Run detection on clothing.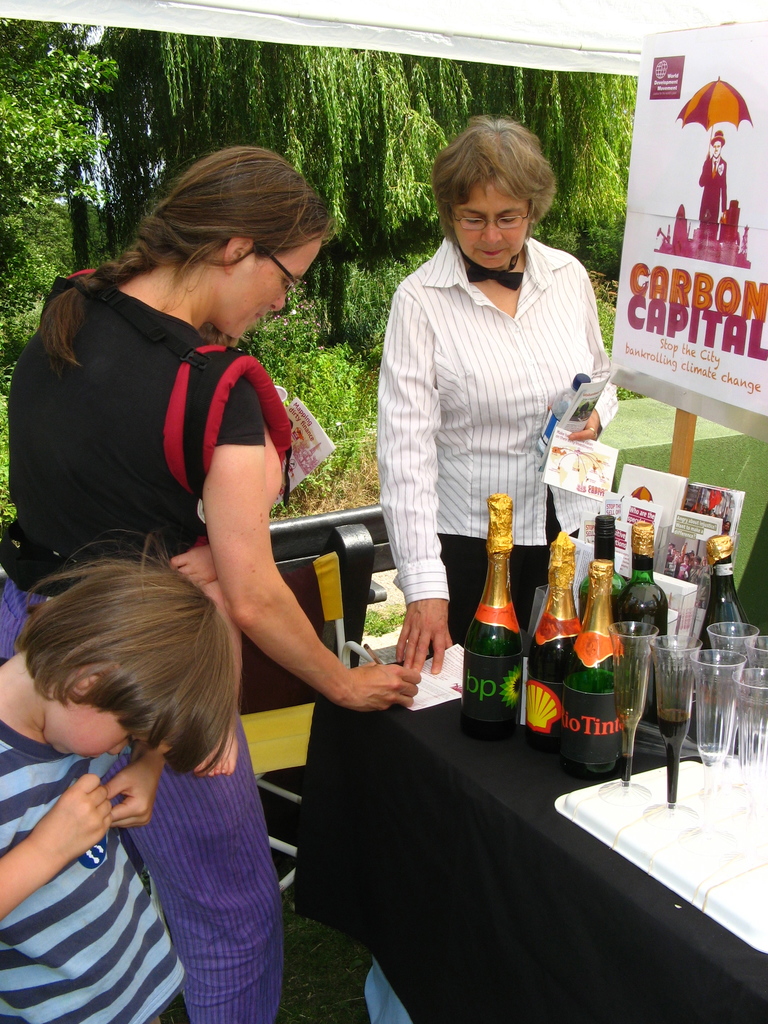
Result: (0, 273, 296, 1023).
